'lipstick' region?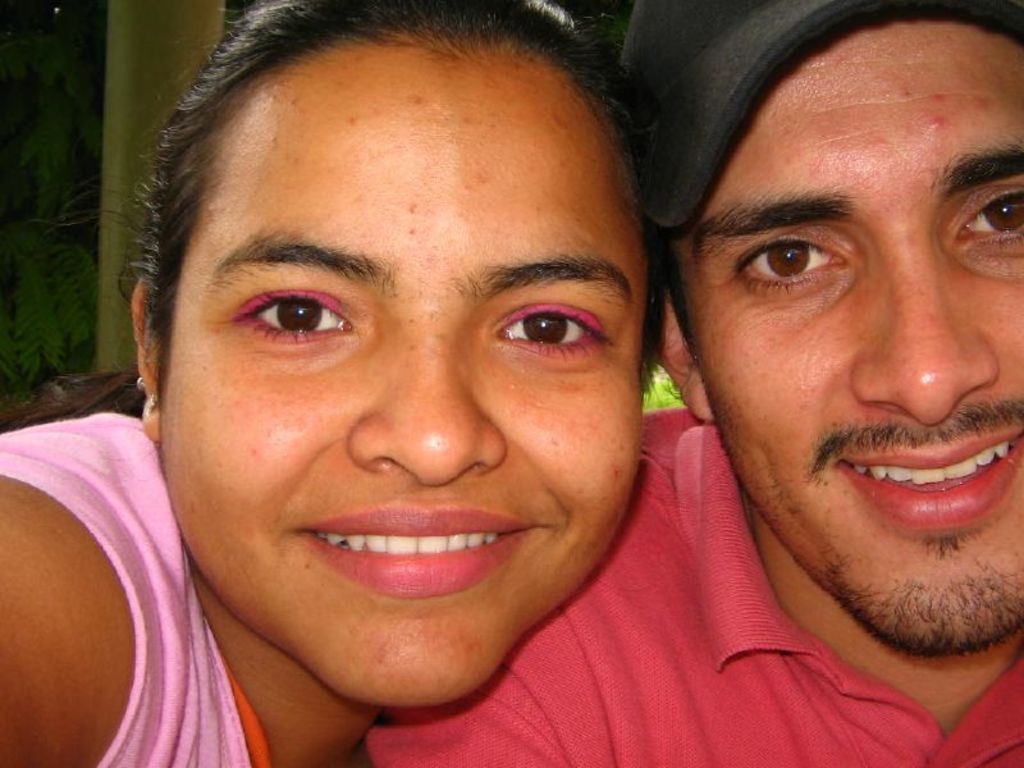
[x1=293, y1=500, x2=538, y2=602]
